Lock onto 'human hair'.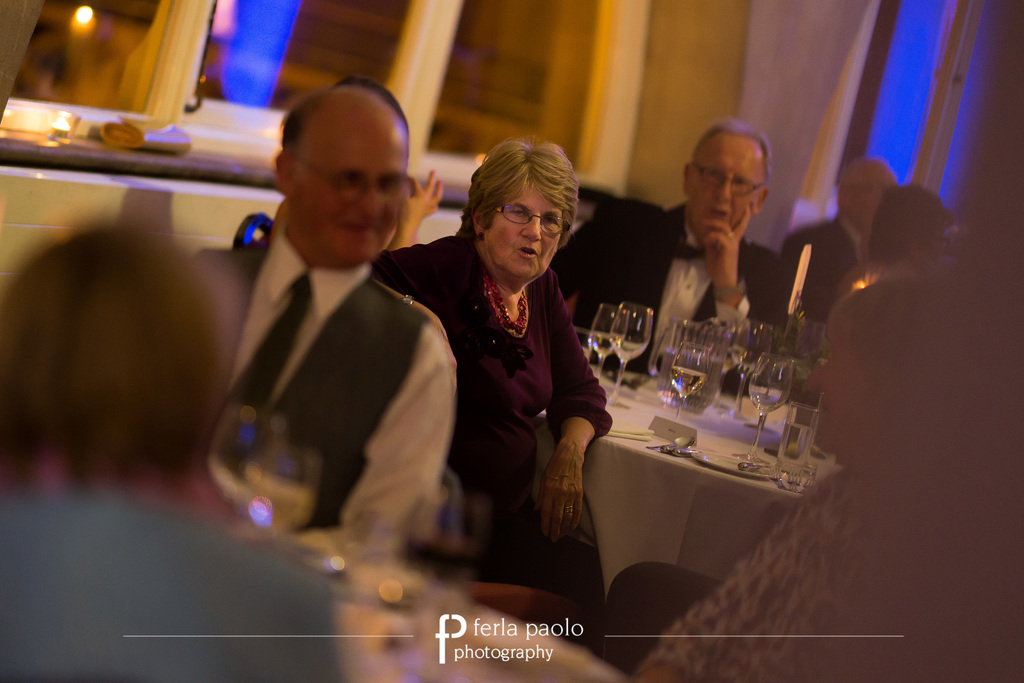
Locked: bbox(691, 117, 771, 177).
